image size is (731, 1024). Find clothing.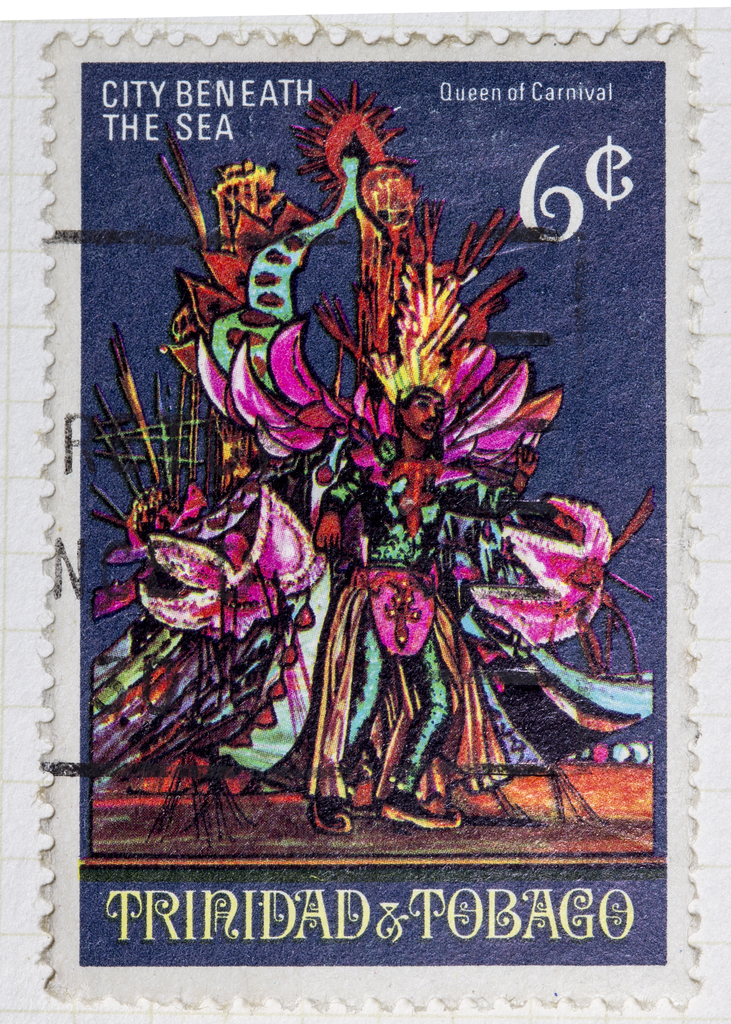
box(323, 442, 518, 801).
